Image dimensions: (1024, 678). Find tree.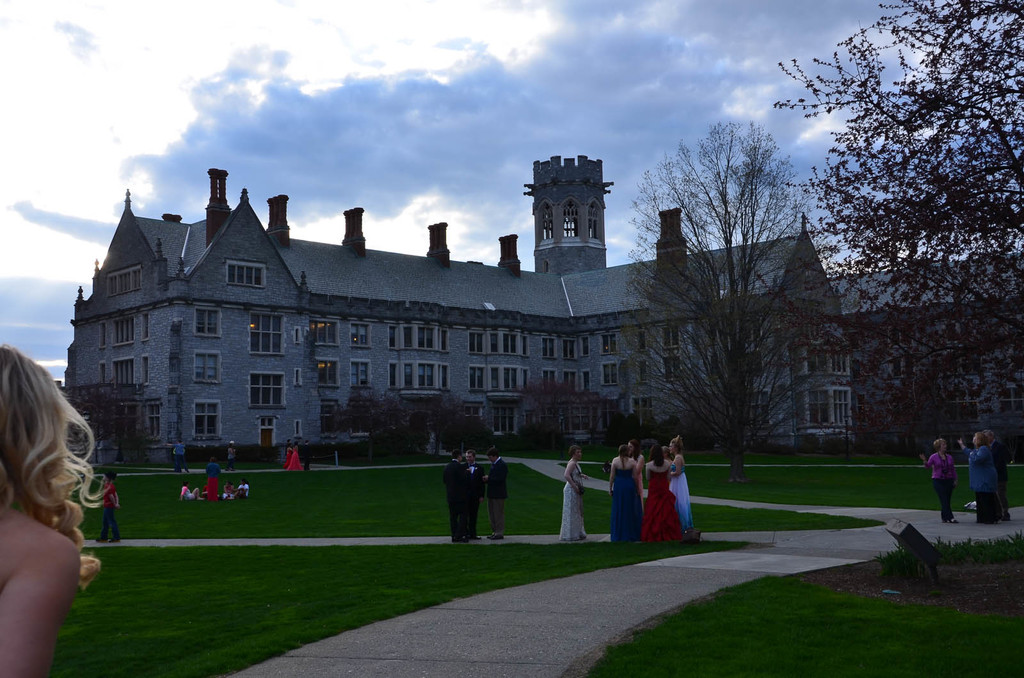
bbox=[627, 114, 836, 479].
